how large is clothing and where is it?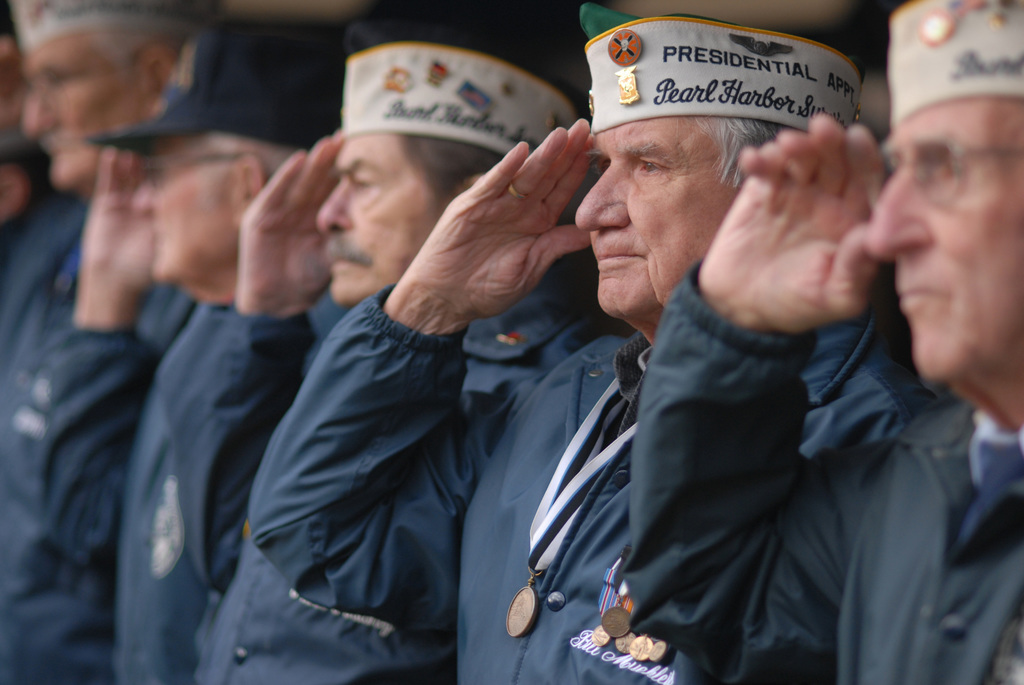
Bounding box: select_region(193, 285, 606, 684).
